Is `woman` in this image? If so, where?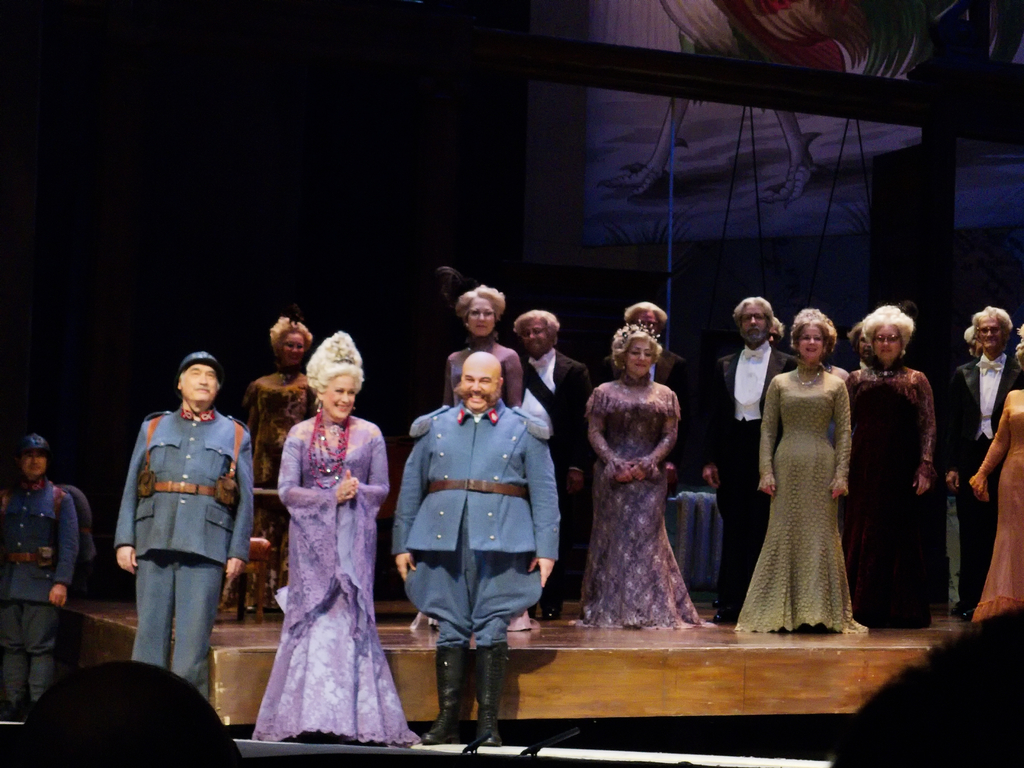
Yes, at 222, 317, 321, 627.
